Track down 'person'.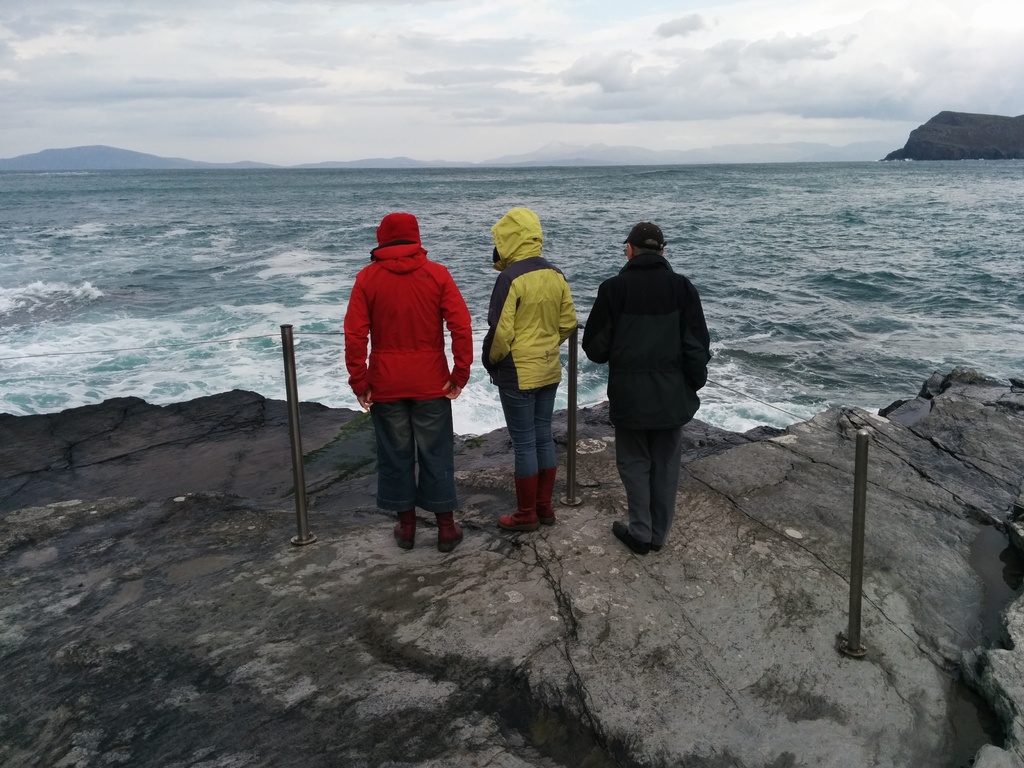
Tracked to (584,220,708,558).
